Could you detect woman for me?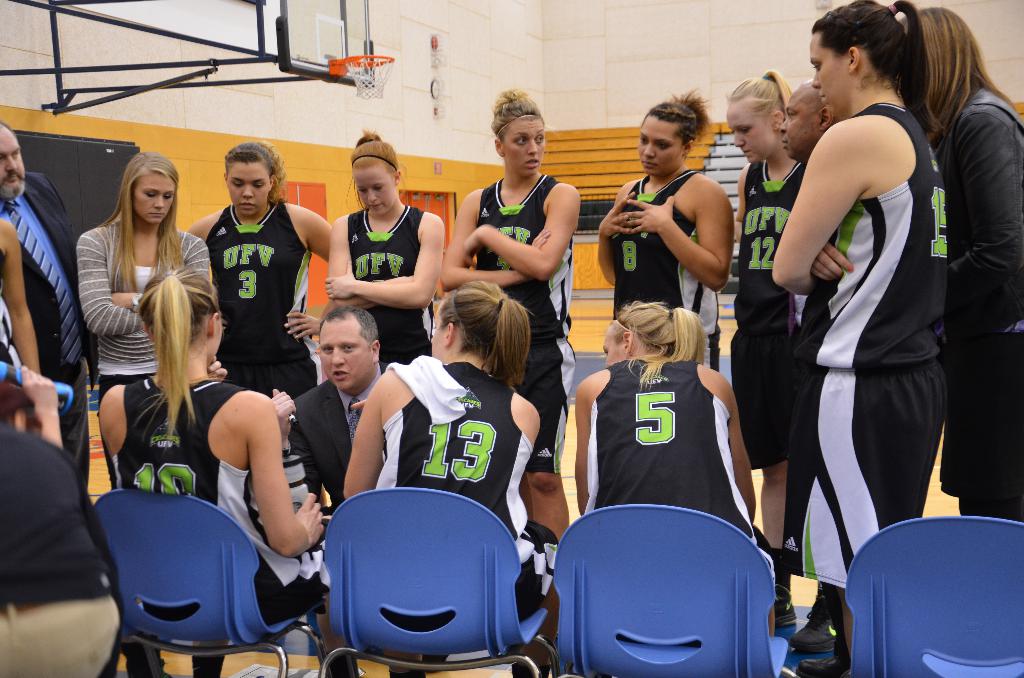
Detection result: detection(573, 301, 799, 677).
